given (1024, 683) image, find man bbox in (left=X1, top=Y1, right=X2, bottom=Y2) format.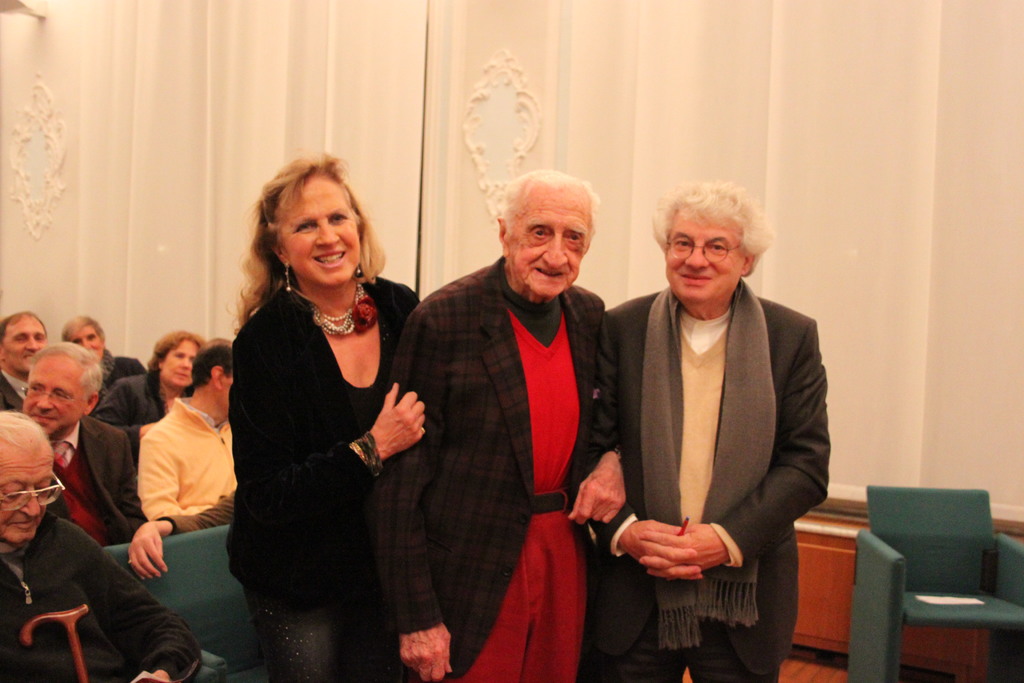
(left=613, top=190, right=847, bottom=682).
